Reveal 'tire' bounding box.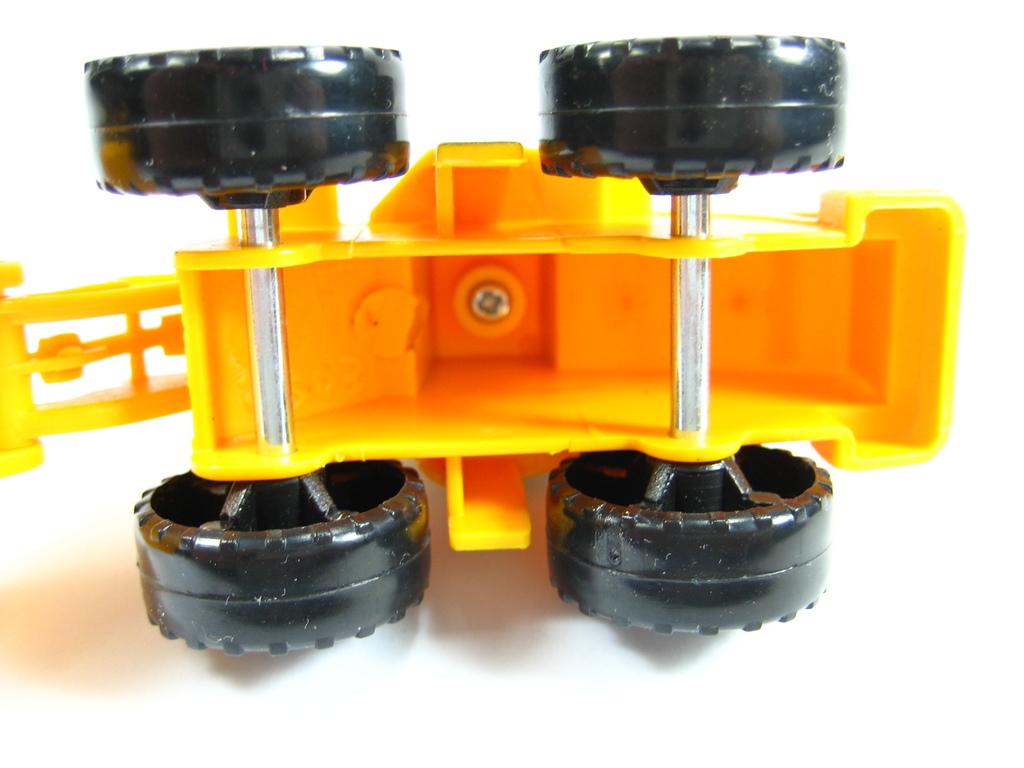
Revealed: l=536, t=29, r=850, b=182.
